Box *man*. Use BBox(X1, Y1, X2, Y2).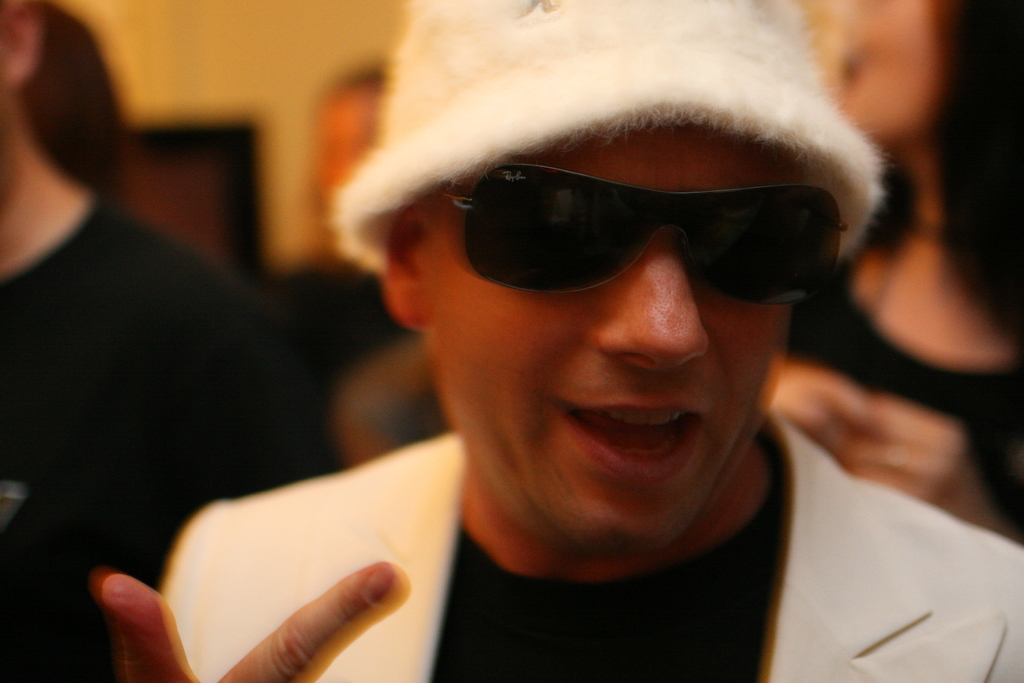
BBox(259, 60, 424, 457).
